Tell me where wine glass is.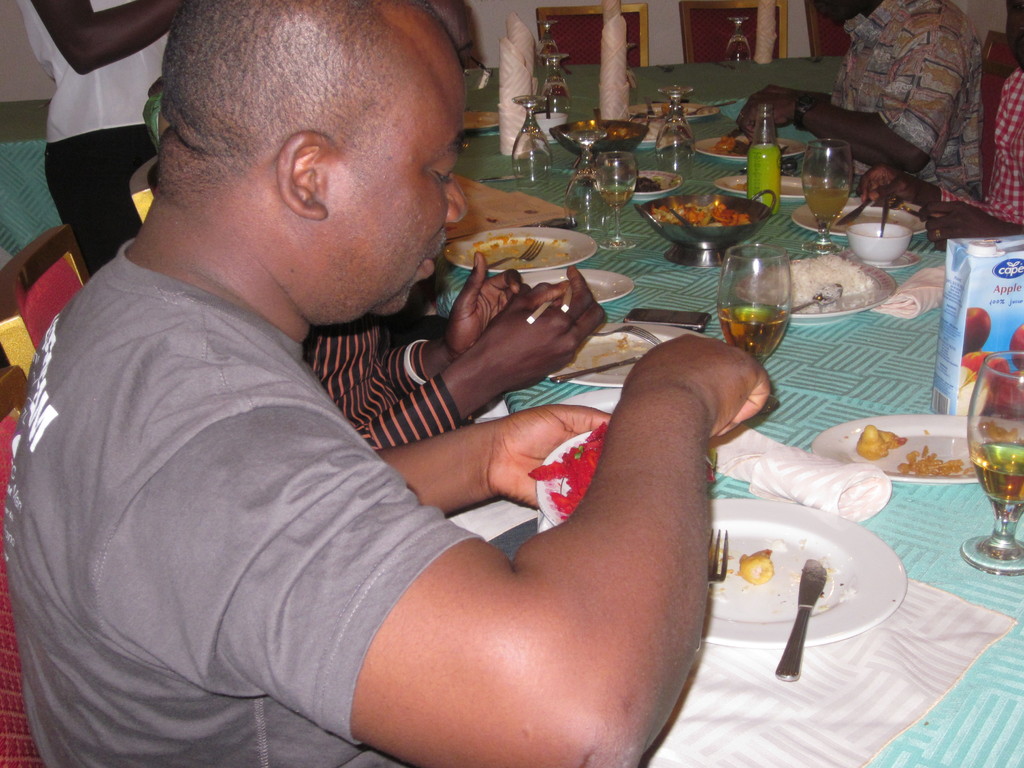
wine glass is at Rect(802, 141, 851, 249).
